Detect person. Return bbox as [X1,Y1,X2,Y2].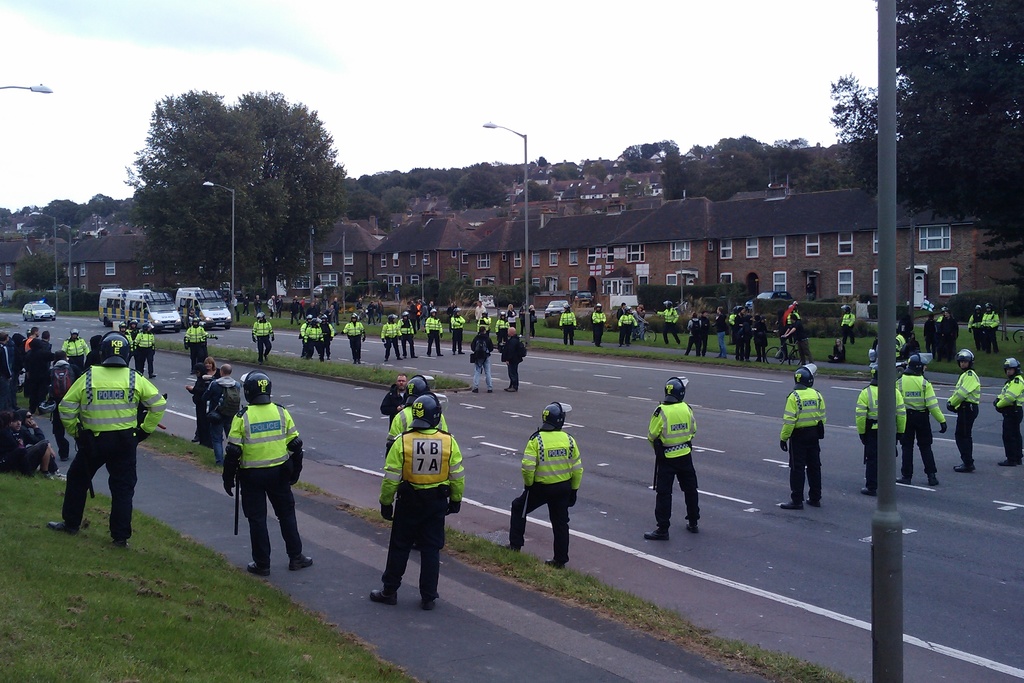
[477,312,491,334].
